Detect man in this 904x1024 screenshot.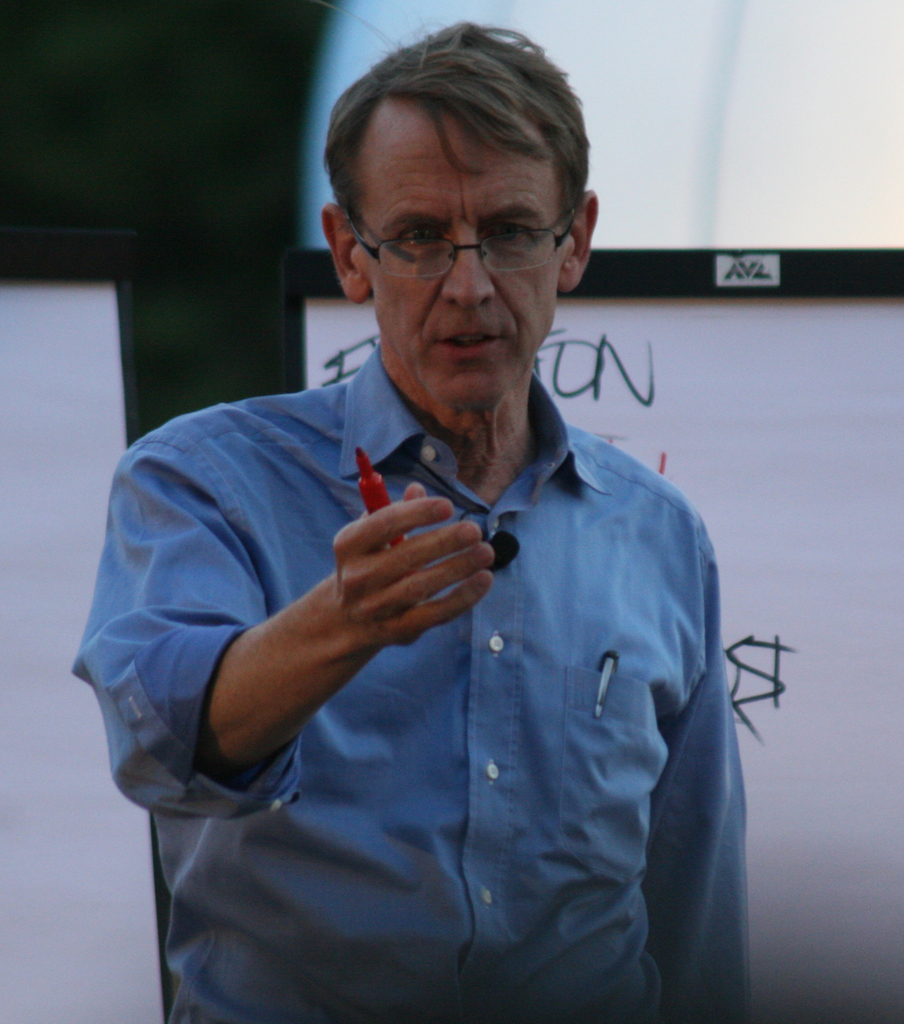
Detection: select_region(84, 63, 802, 993).
